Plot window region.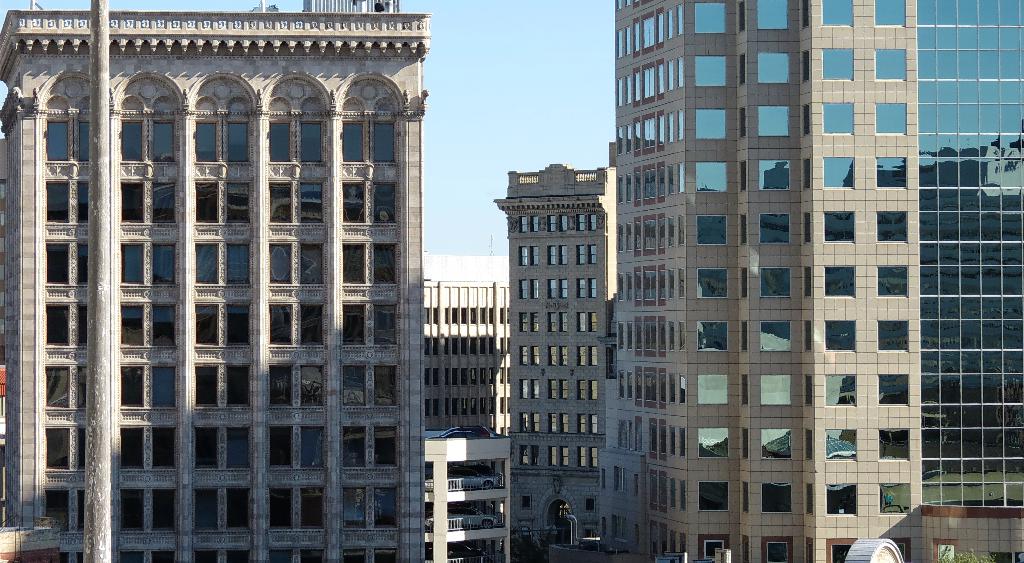
Plotted at bbox=[879, 215, 908, 241].
